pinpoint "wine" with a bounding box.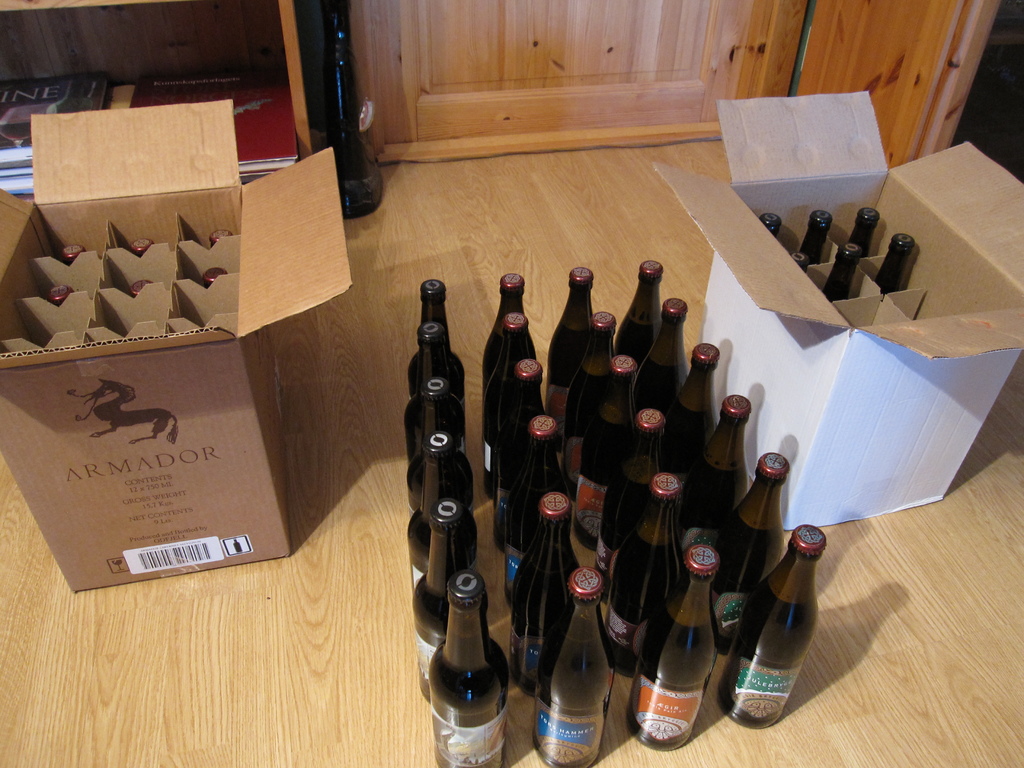
pyautogui.locateOnScreen(874, 231, 913, 297).
